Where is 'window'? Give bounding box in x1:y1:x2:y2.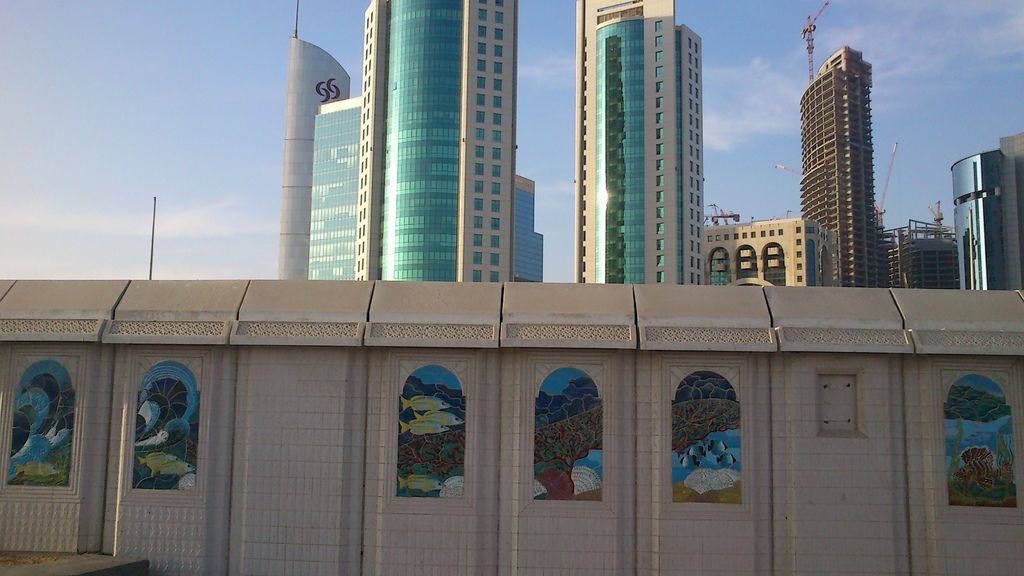
491:253:497:266.
